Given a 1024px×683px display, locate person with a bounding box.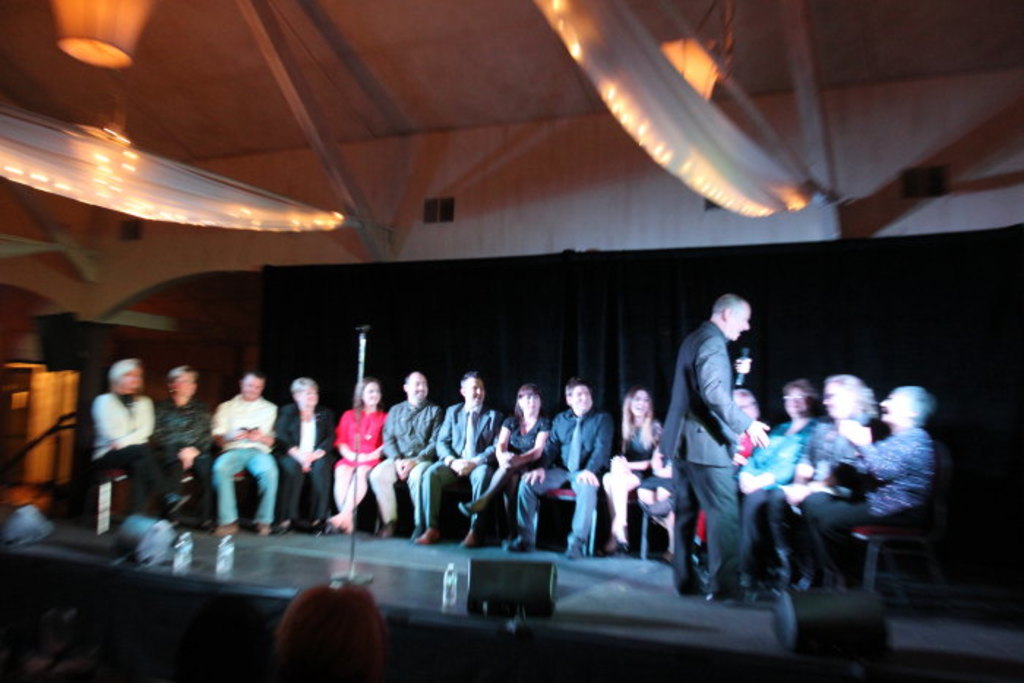
Located: region(796, 364, 856, 503).
